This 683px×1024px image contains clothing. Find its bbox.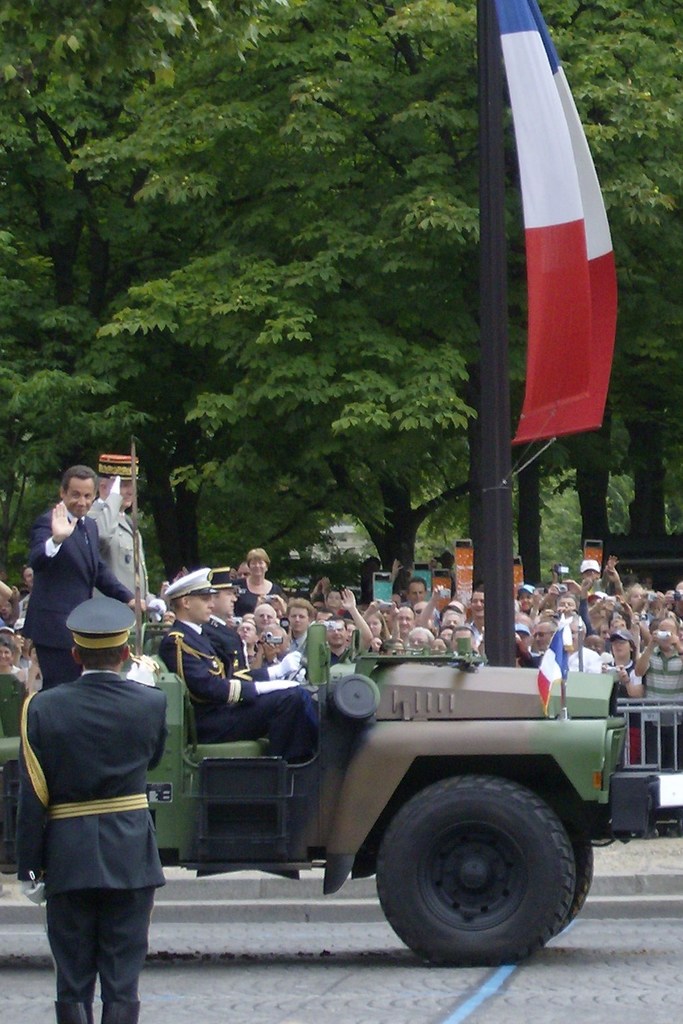
21, 630, 176, 1009.
